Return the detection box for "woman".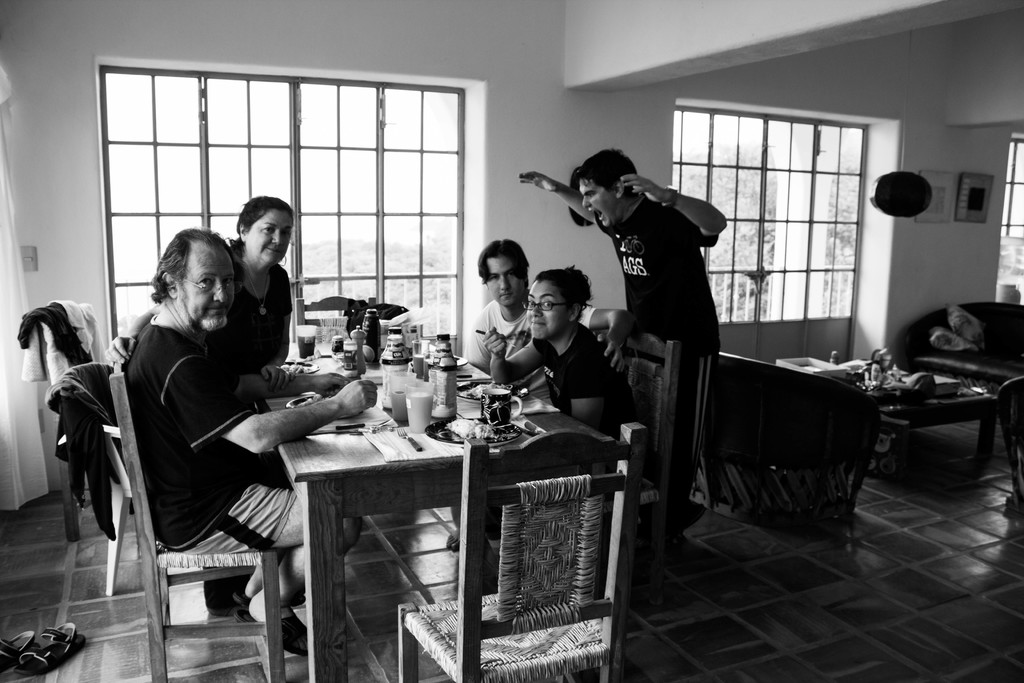
[left=475, top=263, right=646, bottom=447].
